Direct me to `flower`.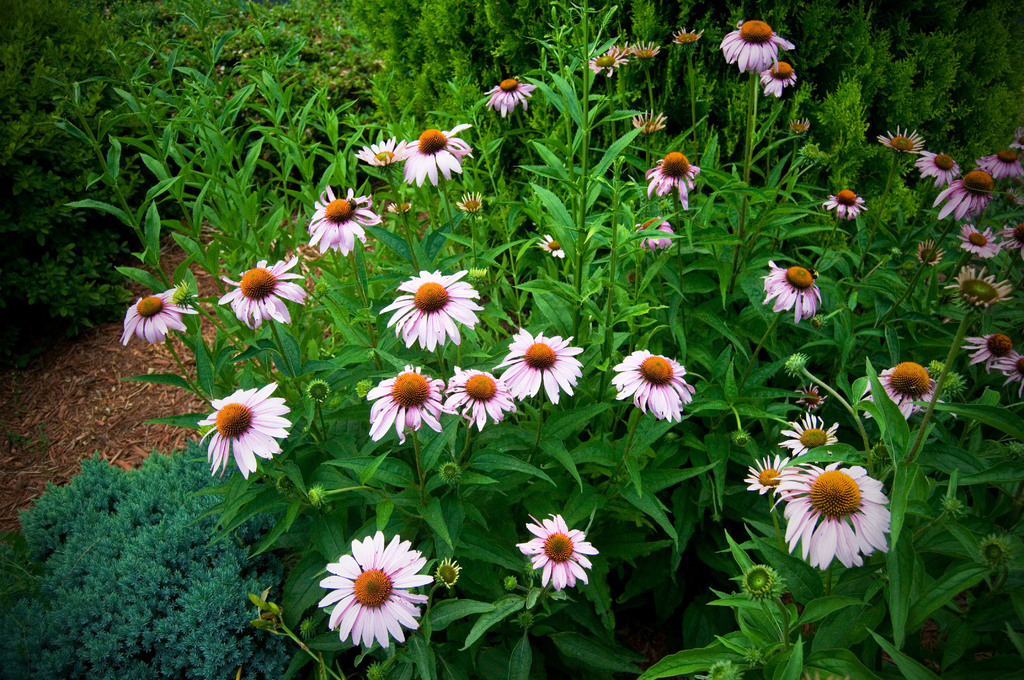
Direction: bbox=[635, 111, 672, 136].
